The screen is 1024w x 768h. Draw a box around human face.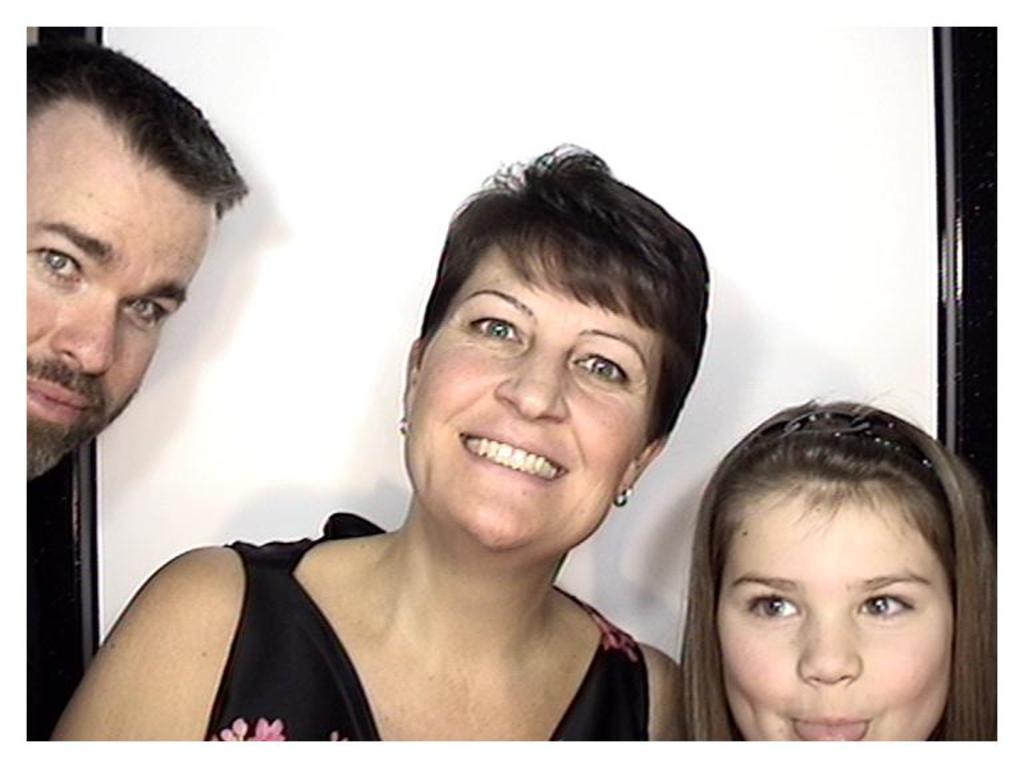
{"x1": 403, "y1": 233, "x2": 665, "y2": 555}.
